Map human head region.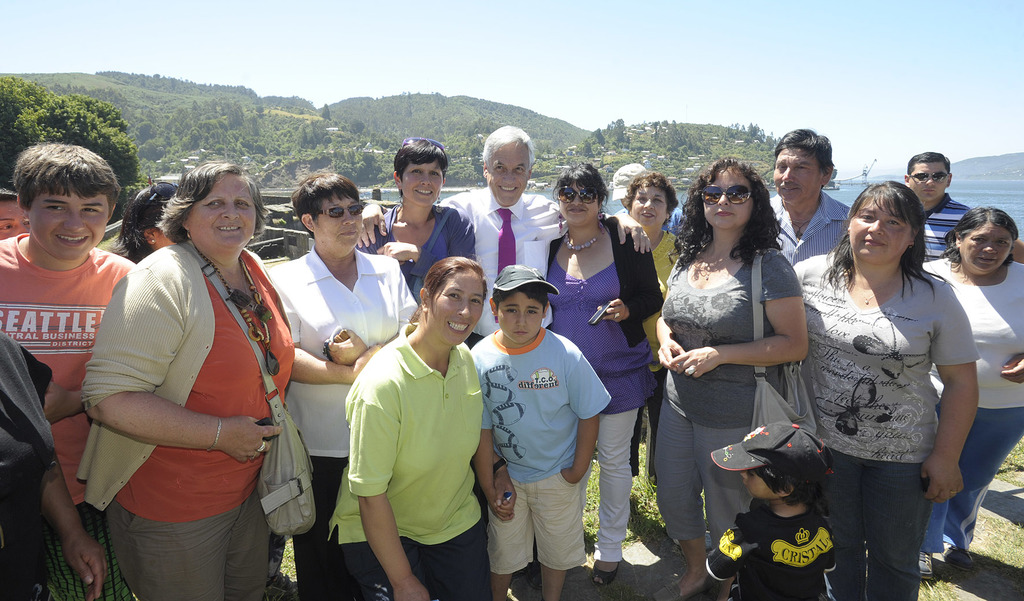
Mapped to rect(10, 145, 125, 254).
